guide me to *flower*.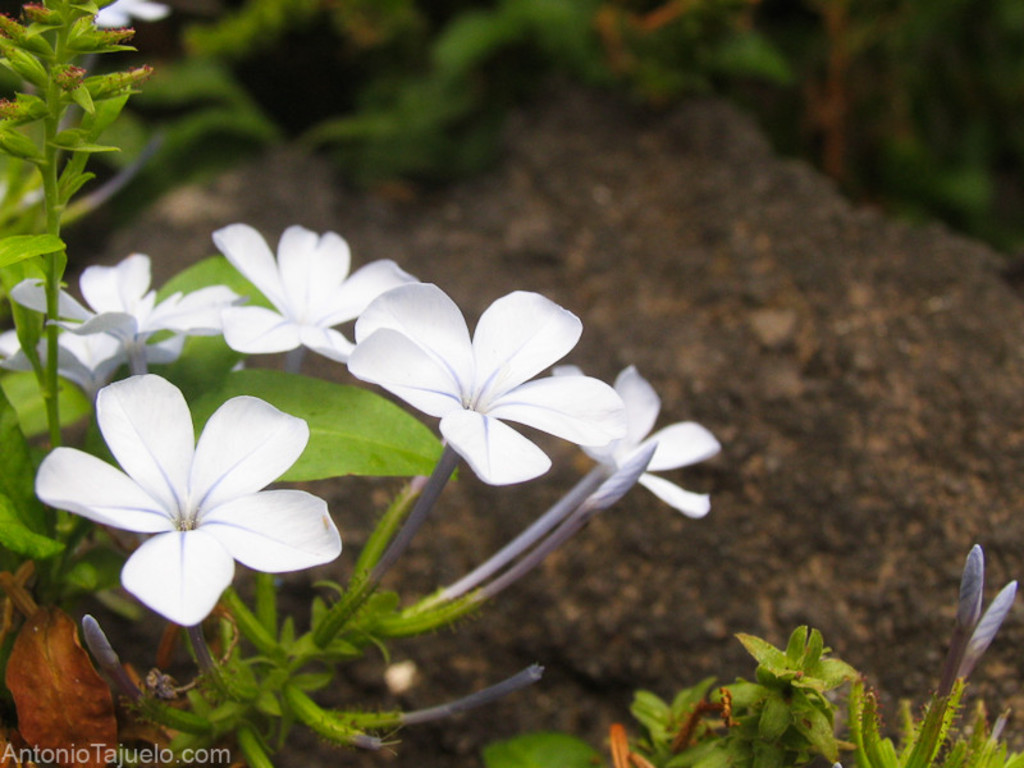
Guidance: pyautogui.locateOnScreen(352, 285, 625, 490).
